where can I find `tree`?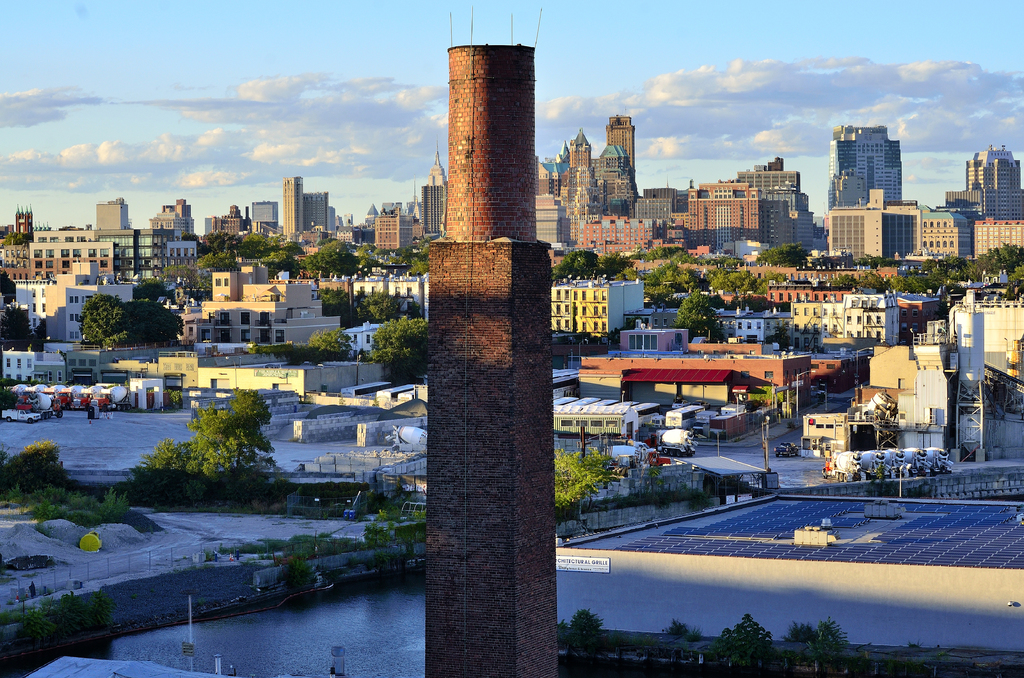
You can find it at select_region(710, 610, 774, 677).
